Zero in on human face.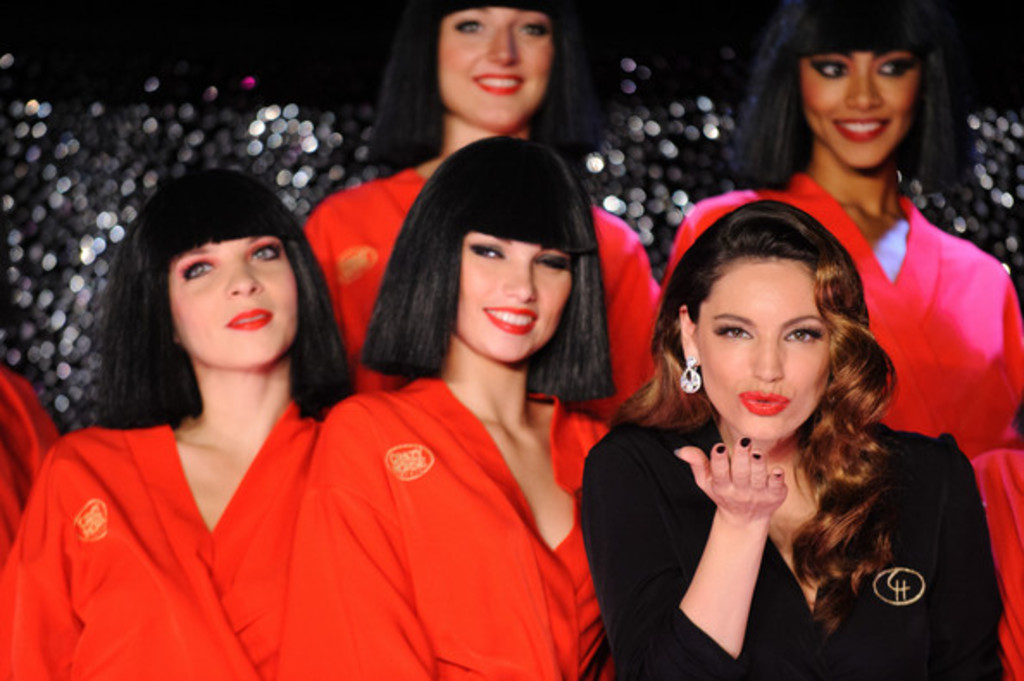
Zeroed in: (695,264,829,443).
